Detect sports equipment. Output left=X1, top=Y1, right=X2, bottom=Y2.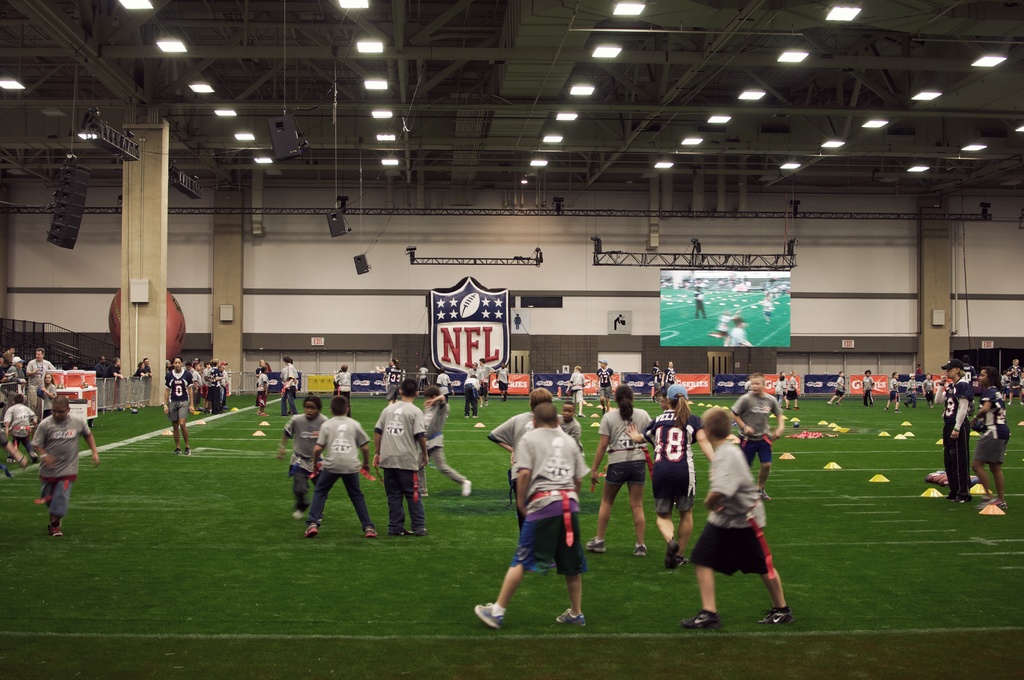
left=556, top=610, right=585, bottom=624.
